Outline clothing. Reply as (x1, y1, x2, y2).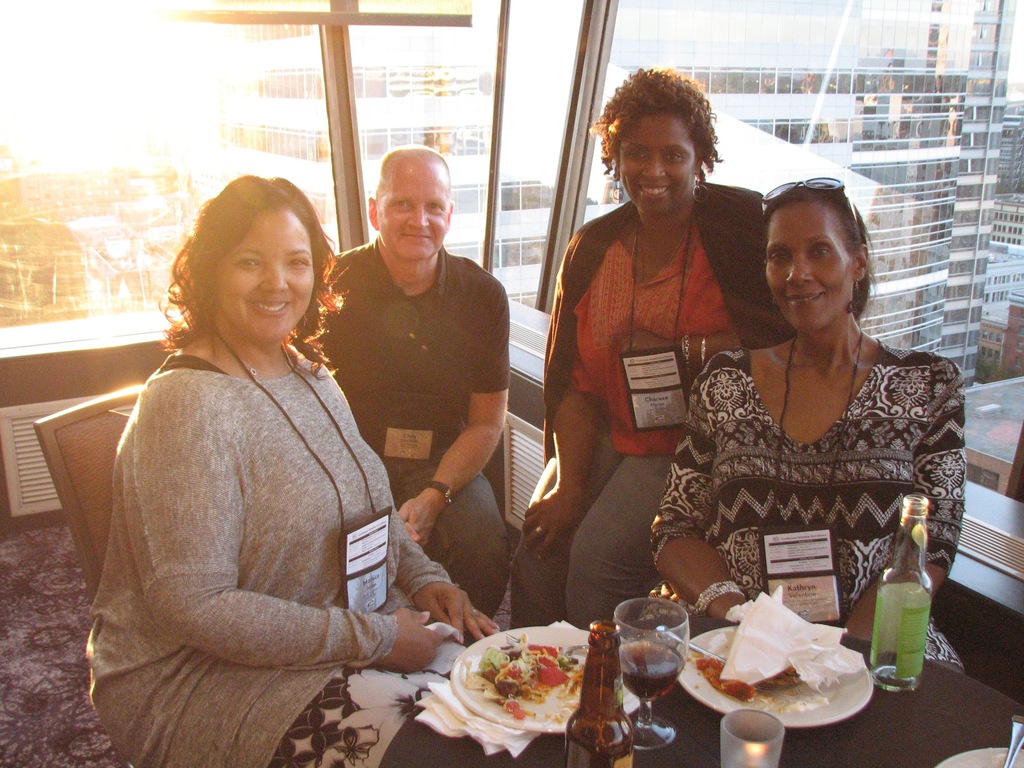
(657, 288, 957, 647).
